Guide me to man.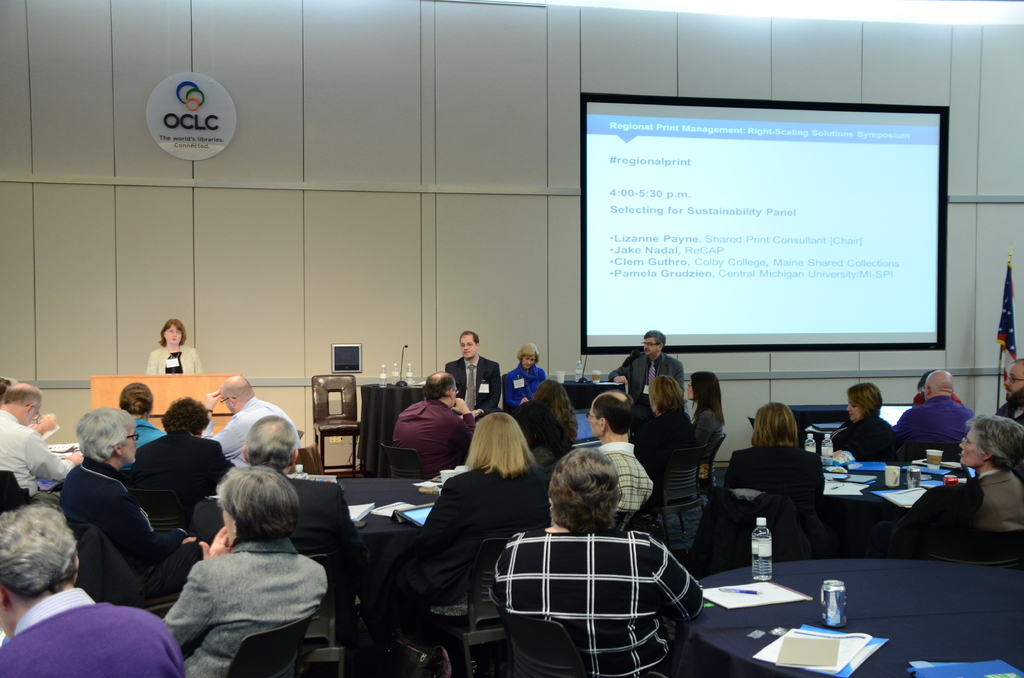
Guidance: bbox=(890, 372, 968, 453).
